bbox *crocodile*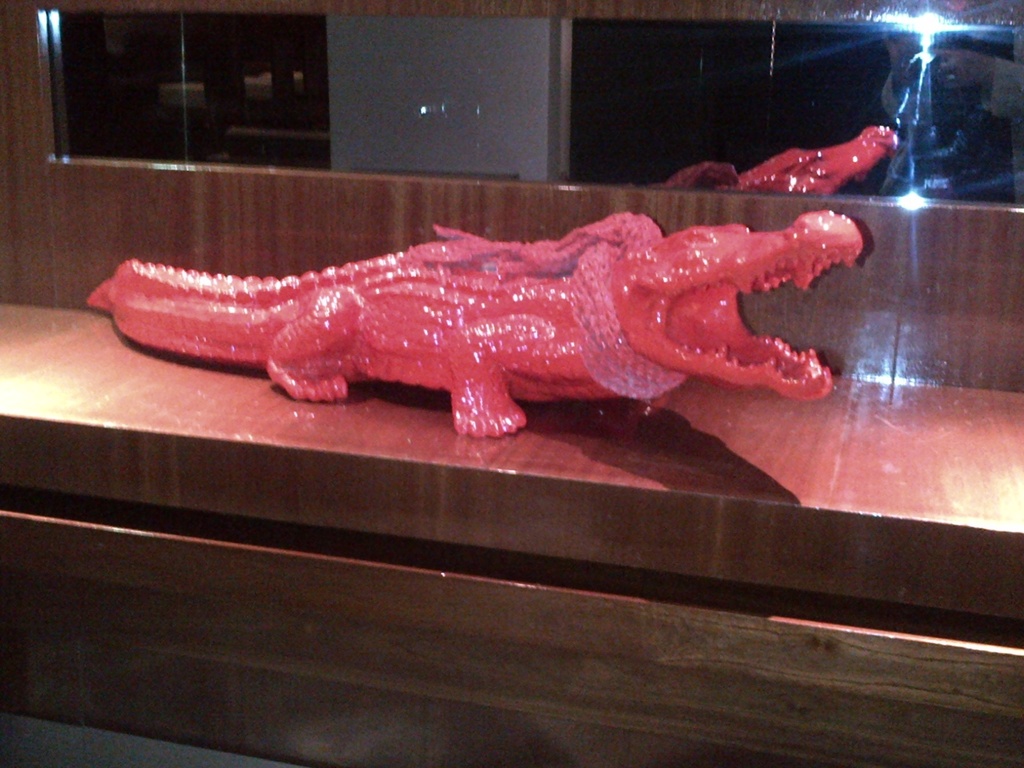
(left=86, top=209, right=862, bottom=436)
